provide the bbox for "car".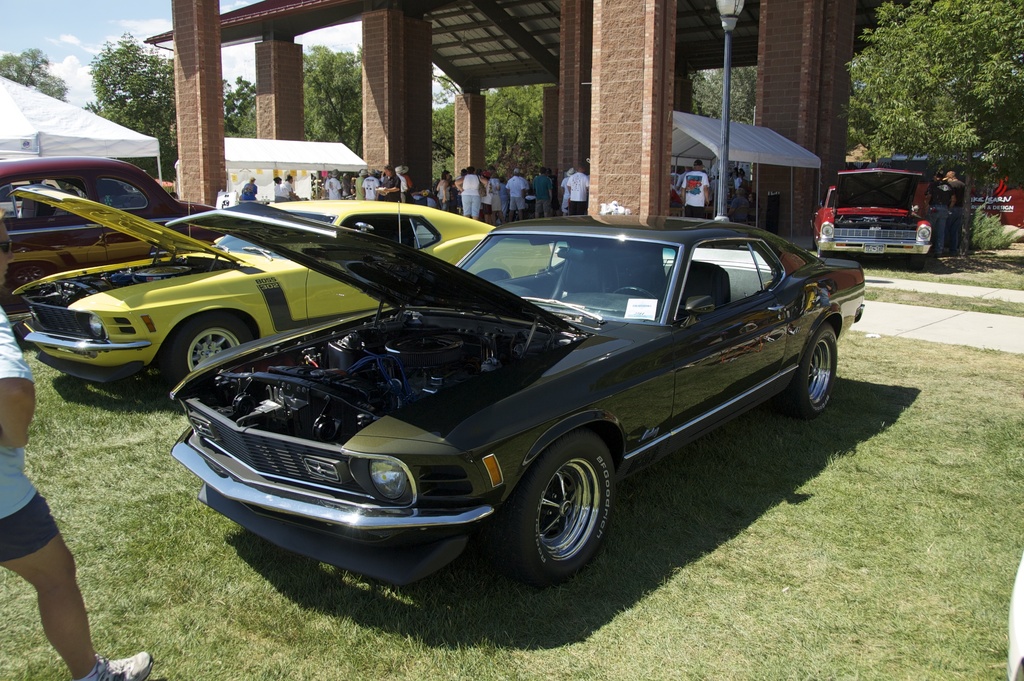
(left=12, top=188, right=519, bottom=394).
